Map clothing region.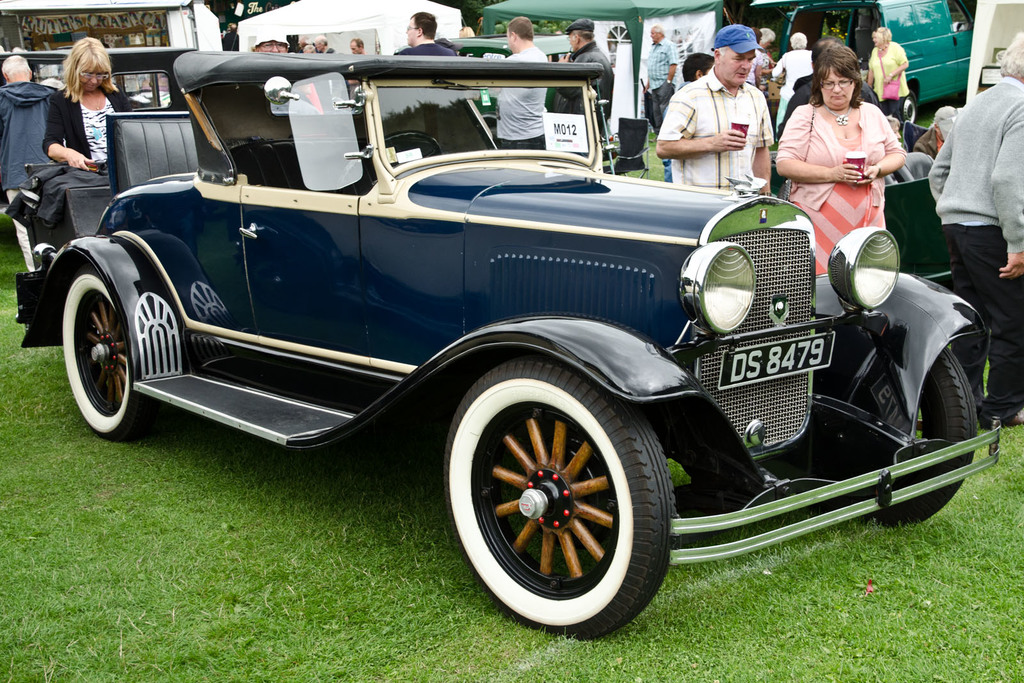
Mapped to left=774, top=74, right=820, bottom=137.
